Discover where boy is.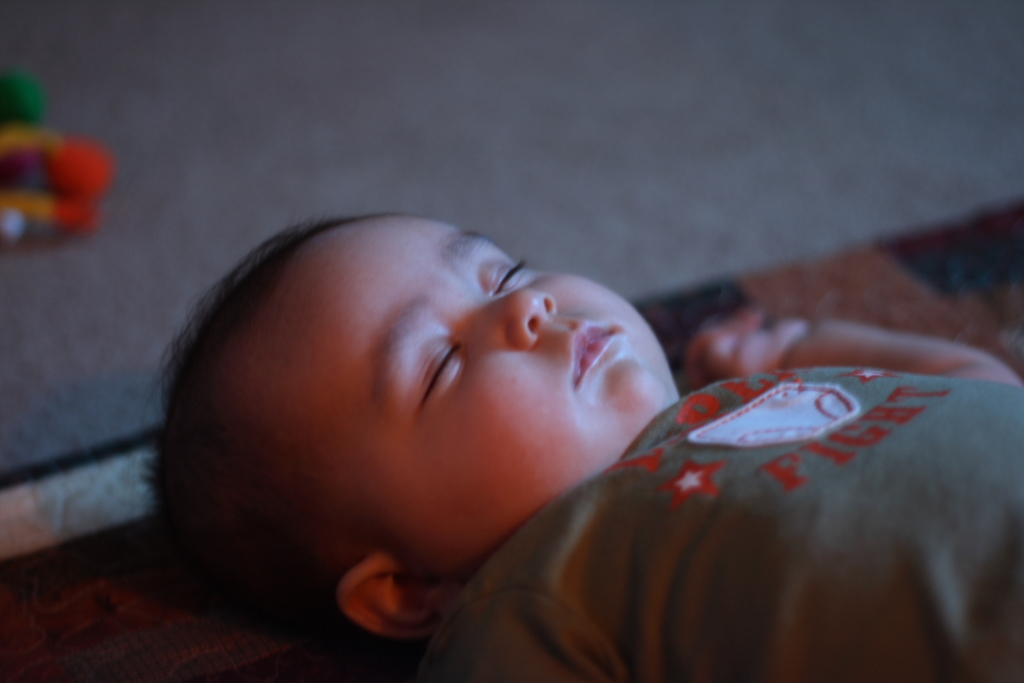
Discovered at locate(146, 204, 948, 668).
